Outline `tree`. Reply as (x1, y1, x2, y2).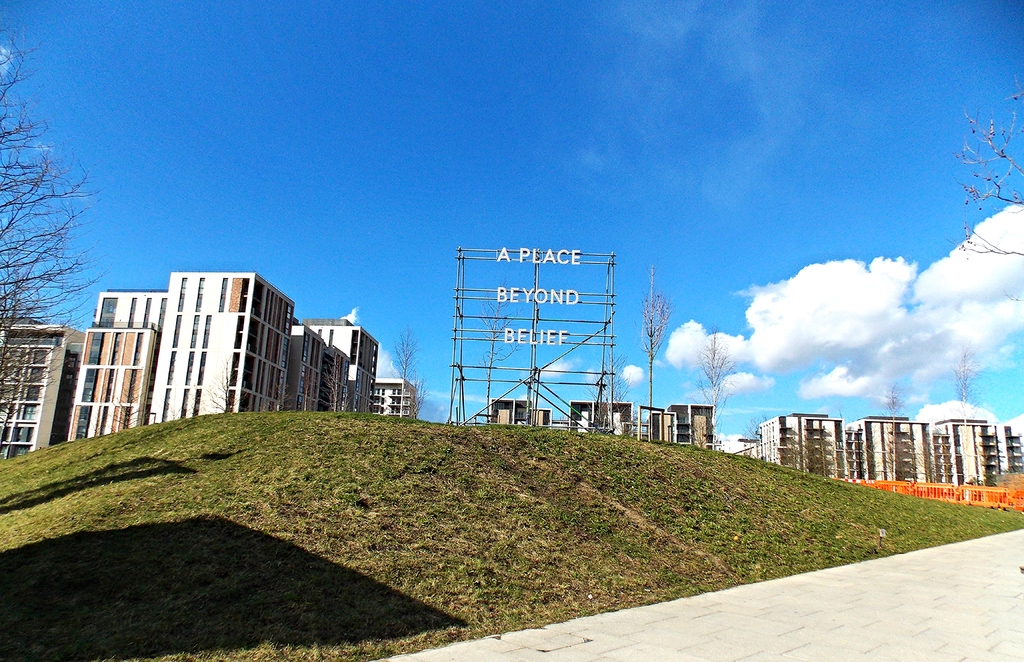
(964, 84, 1023, 250).
